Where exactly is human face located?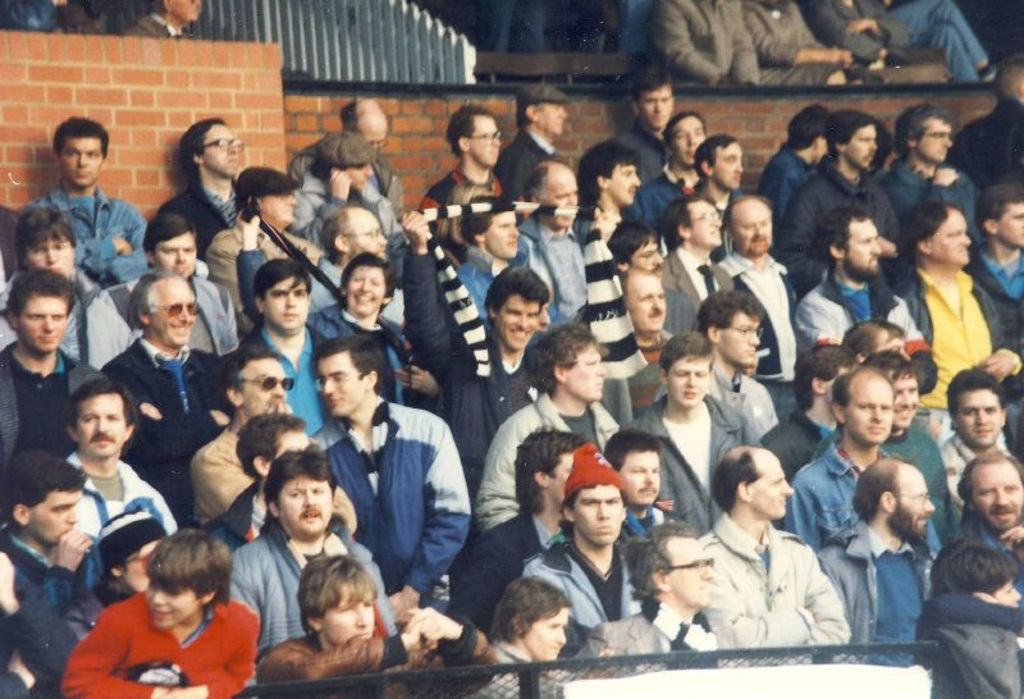
Its bounding box is BBox(343, 260, 383, 321).
